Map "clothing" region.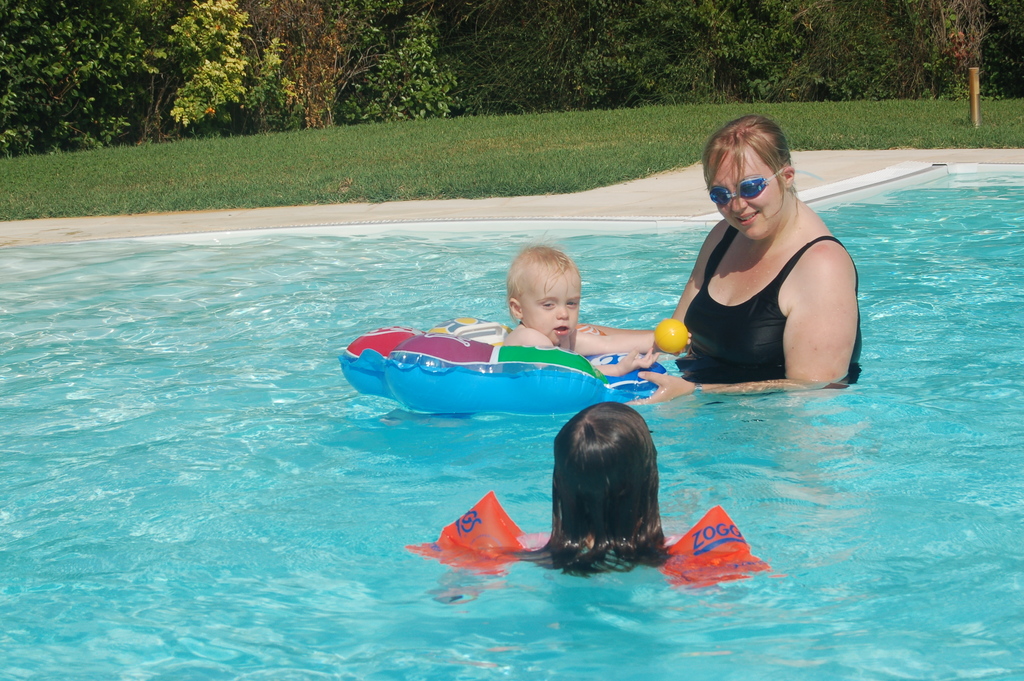
Mapped to pyautogui.locateOnScreen(669, 226, 861, 386).
